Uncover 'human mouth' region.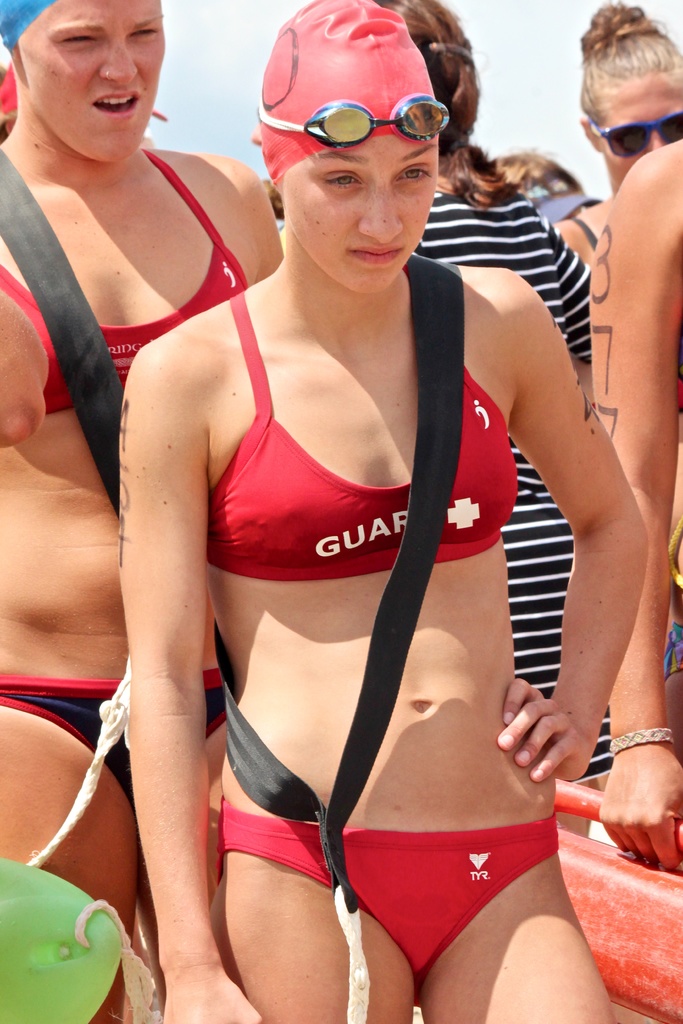
Uncovered: locate(347, 244, 402, 262).
